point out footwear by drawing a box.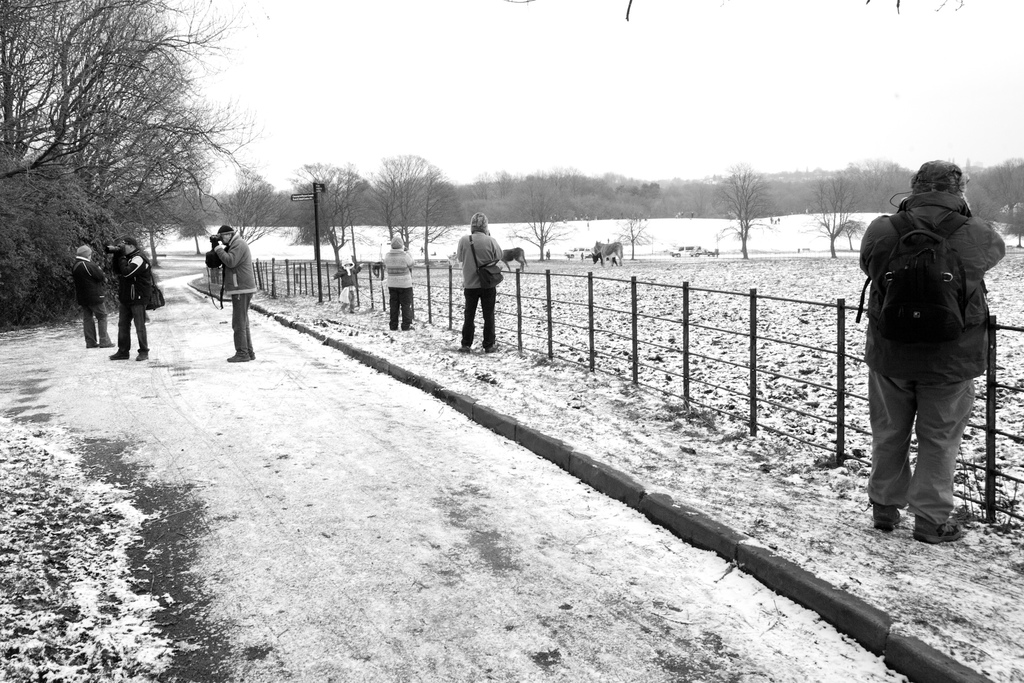
226,350,253,363.
